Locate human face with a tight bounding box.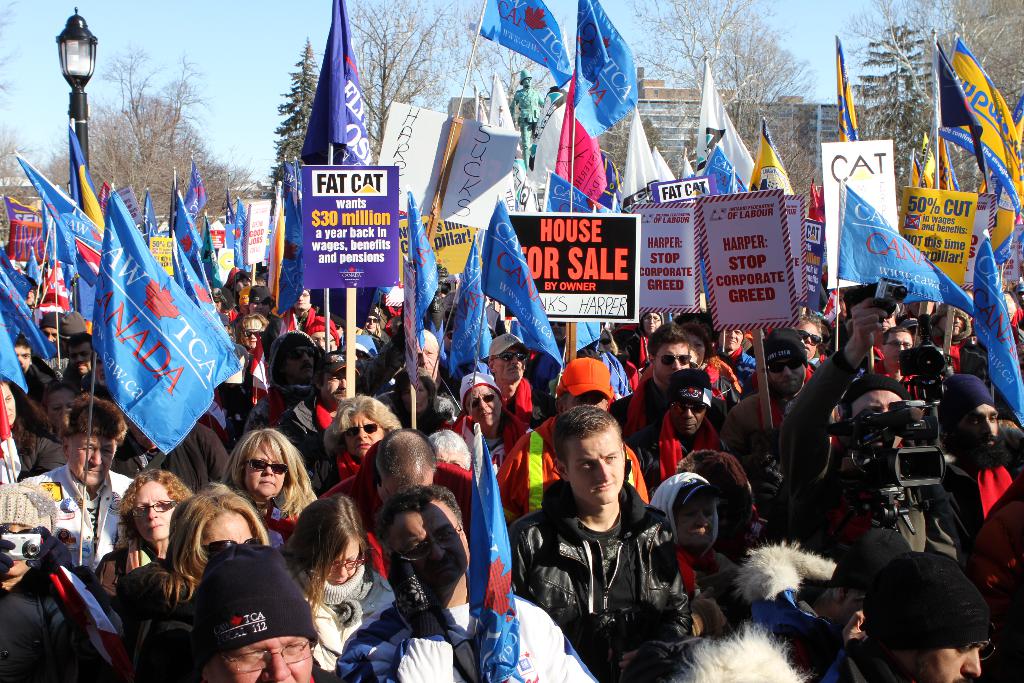
x1=643 y1=310 x2=659 y2=333.
